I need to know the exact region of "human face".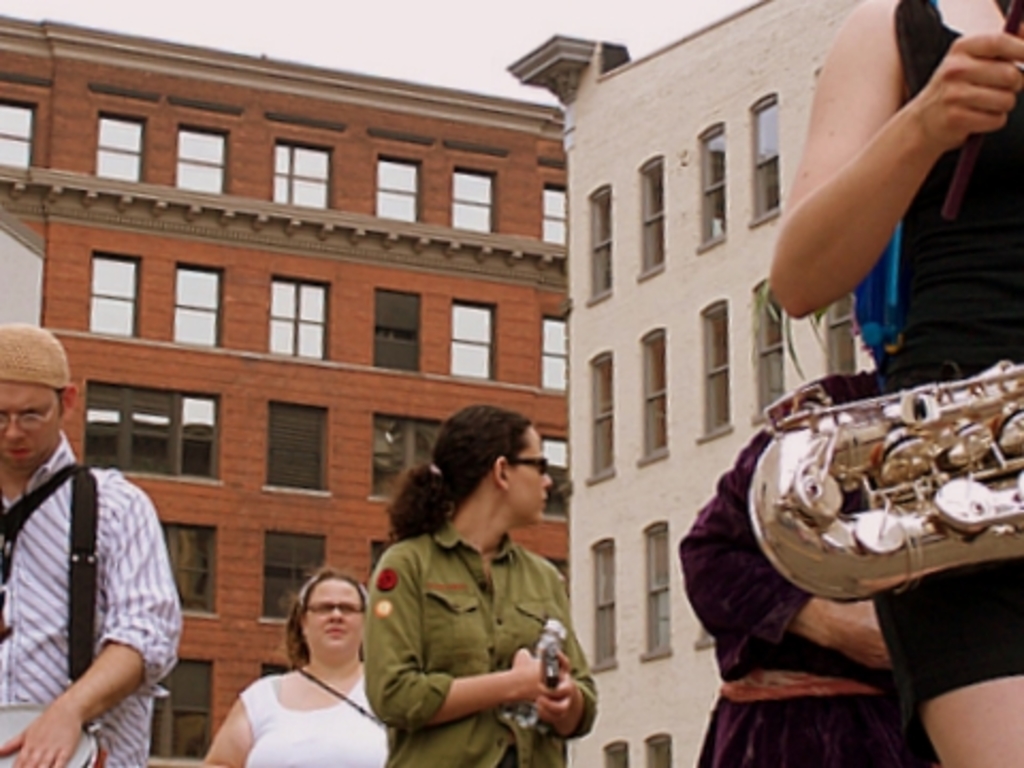
Region: pyautogui.locateOnScreen(512, 429, 550, 521).
